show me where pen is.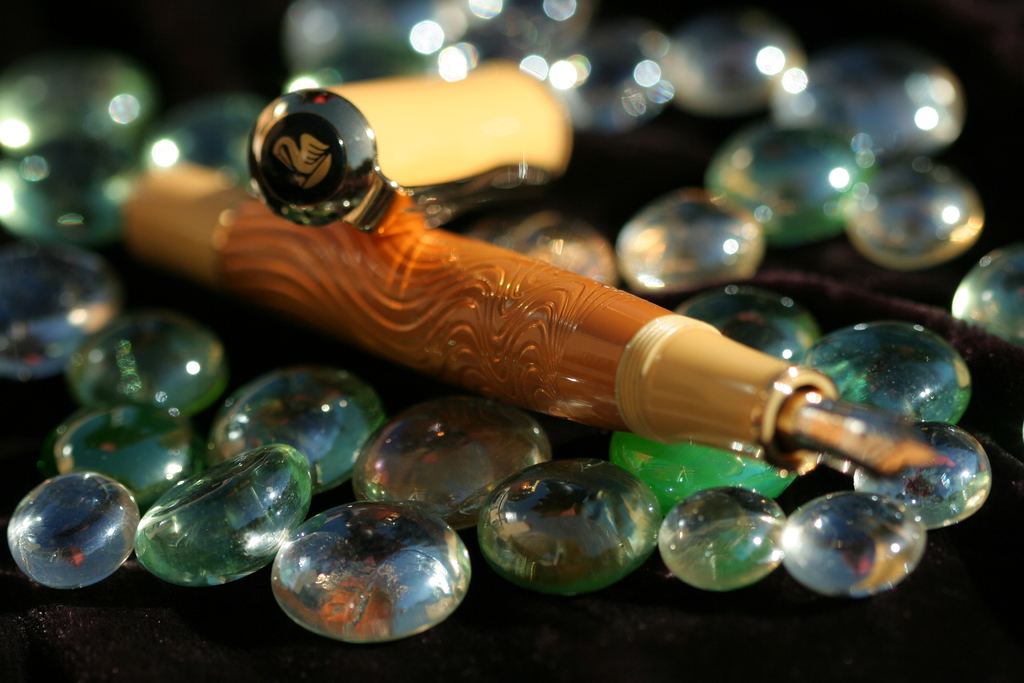
pen is at box=[119, 156, 956, 474].
